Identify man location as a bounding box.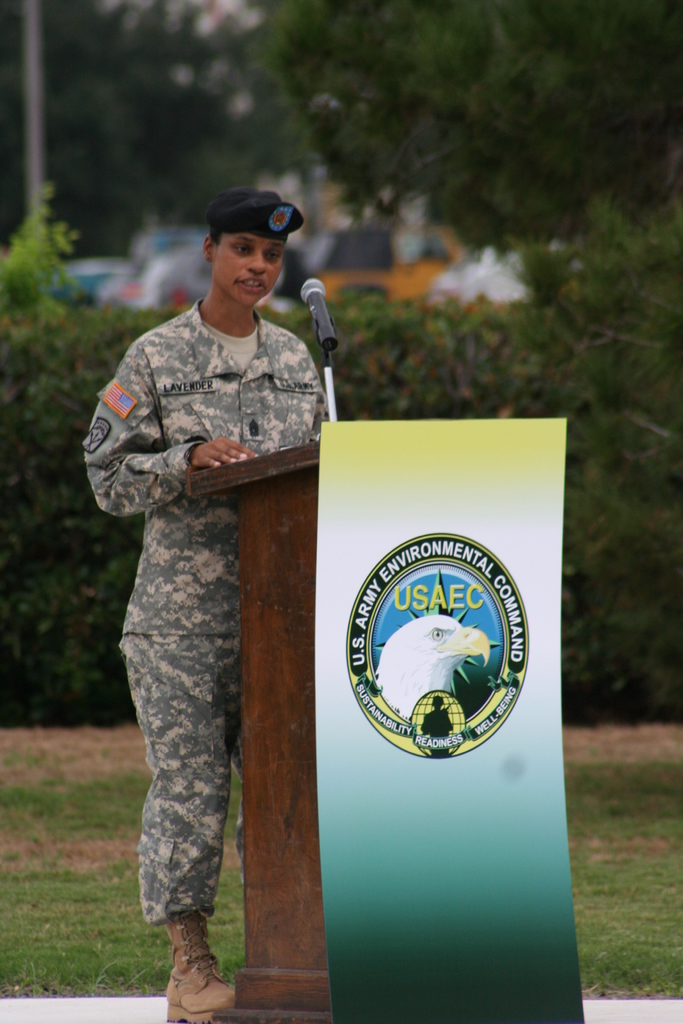
detection(85, 184, 347, 557).
